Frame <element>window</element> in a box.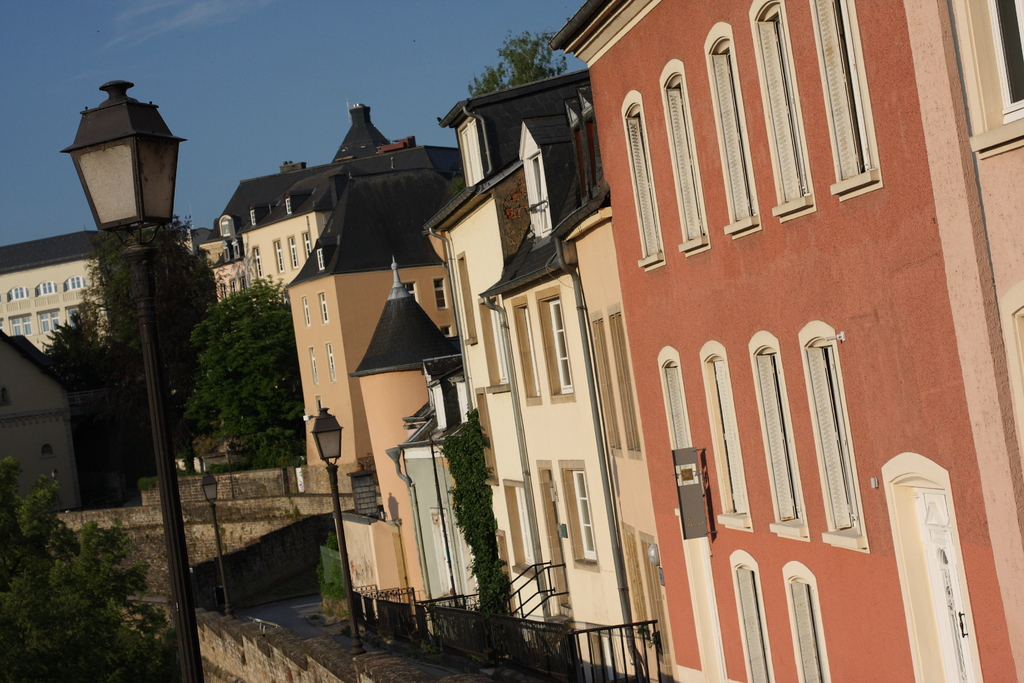
(269, 236, 287, 272).
